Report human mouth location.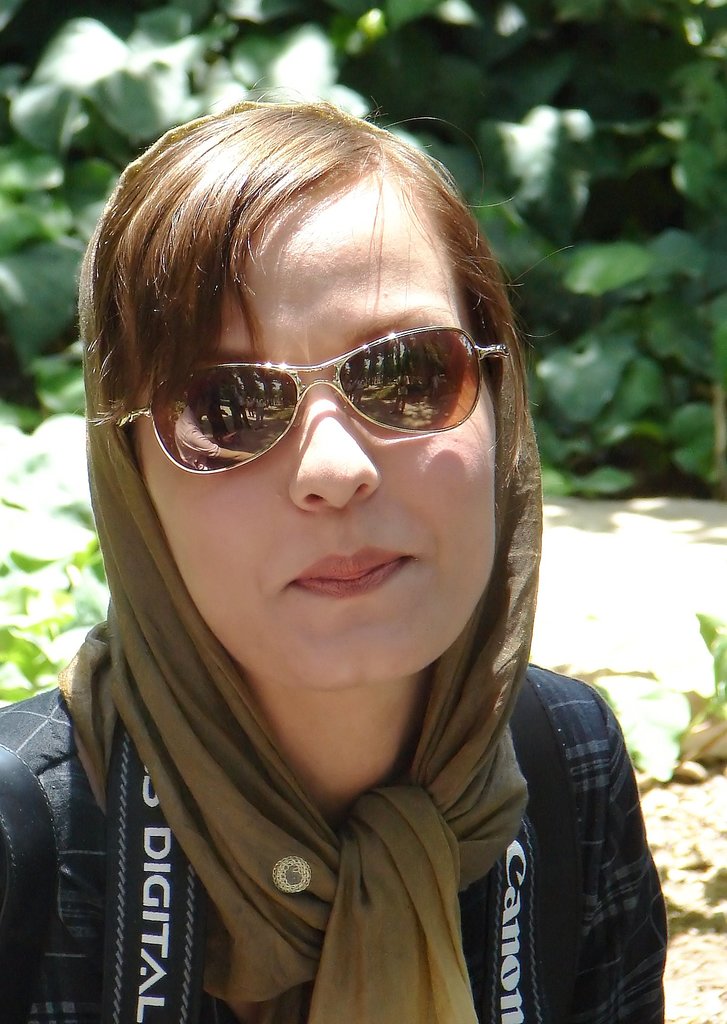
Report: [285, 544, 416, 598].
